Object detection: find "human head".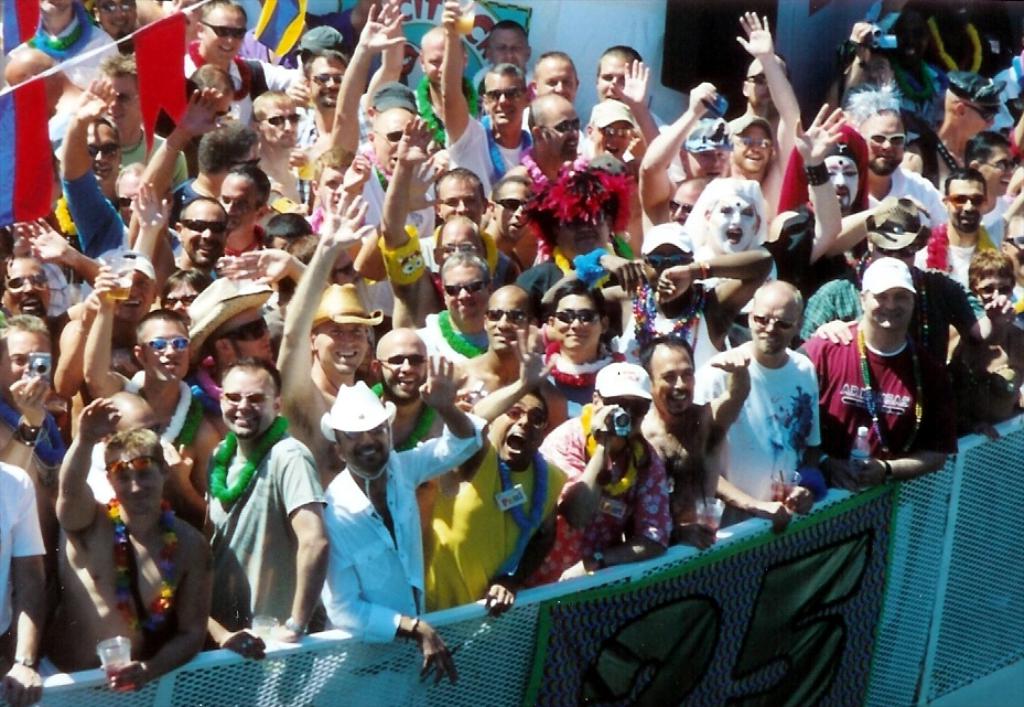
100 55 151 125.
